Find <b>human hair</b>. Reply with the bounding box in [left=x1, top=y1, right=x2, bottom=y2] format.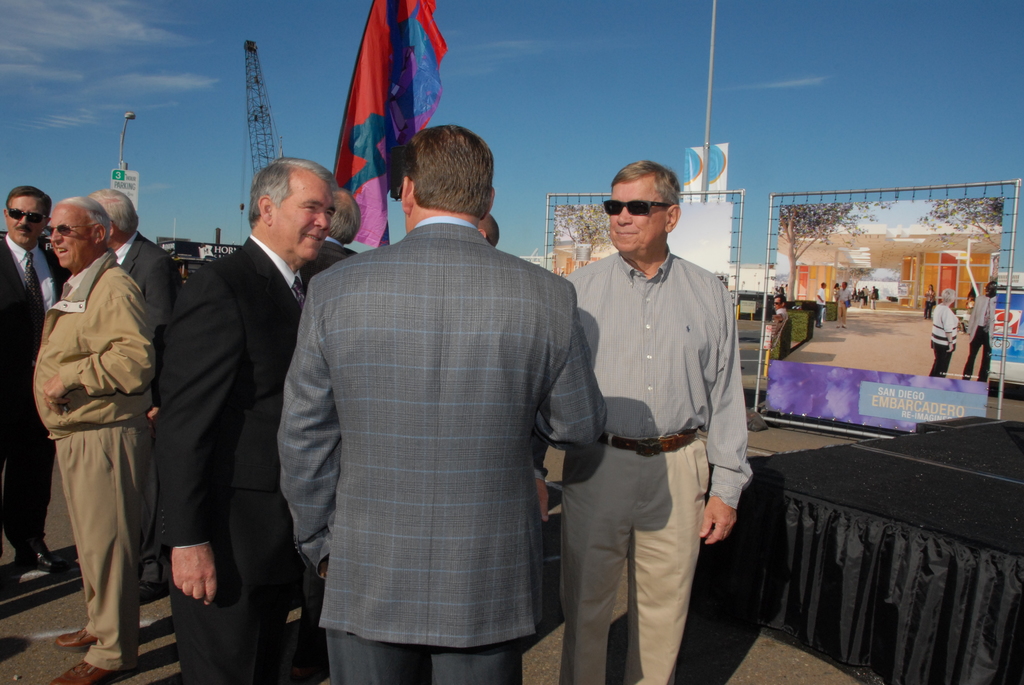
[left=248, top=155, right=340, bottom=230].
